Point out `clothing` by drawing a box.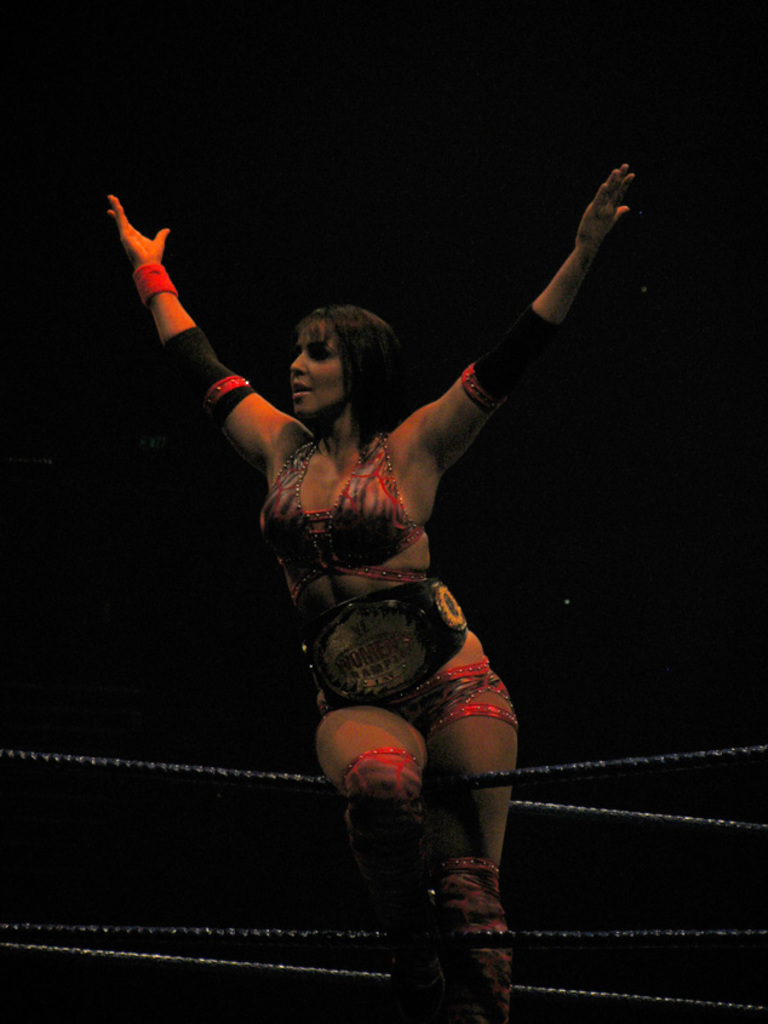
bbox=[321, 659, 521, 738].
